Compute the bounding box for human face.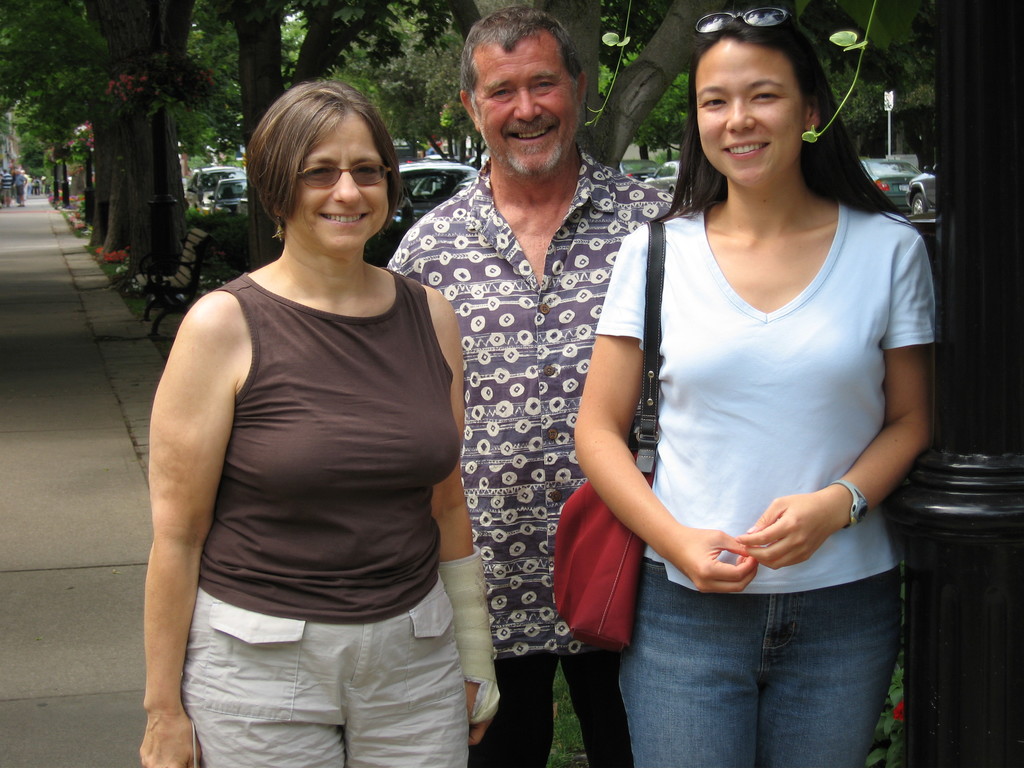
BBox(470, 40, 577, 178).
